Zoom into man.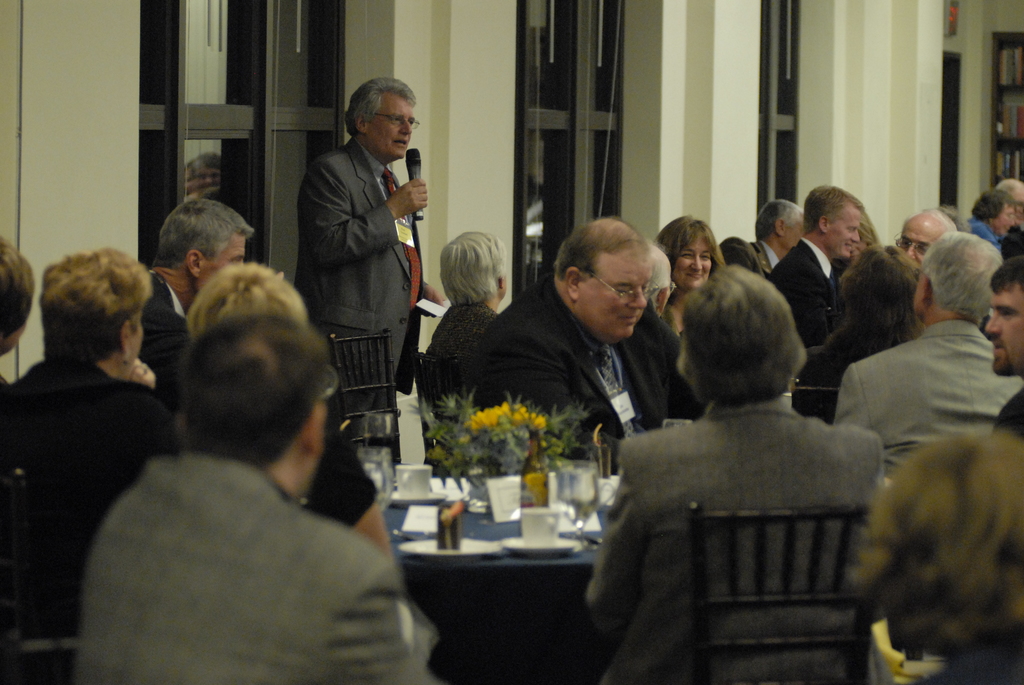
Zoom target: l=459, t=214, r=675, b=468.
